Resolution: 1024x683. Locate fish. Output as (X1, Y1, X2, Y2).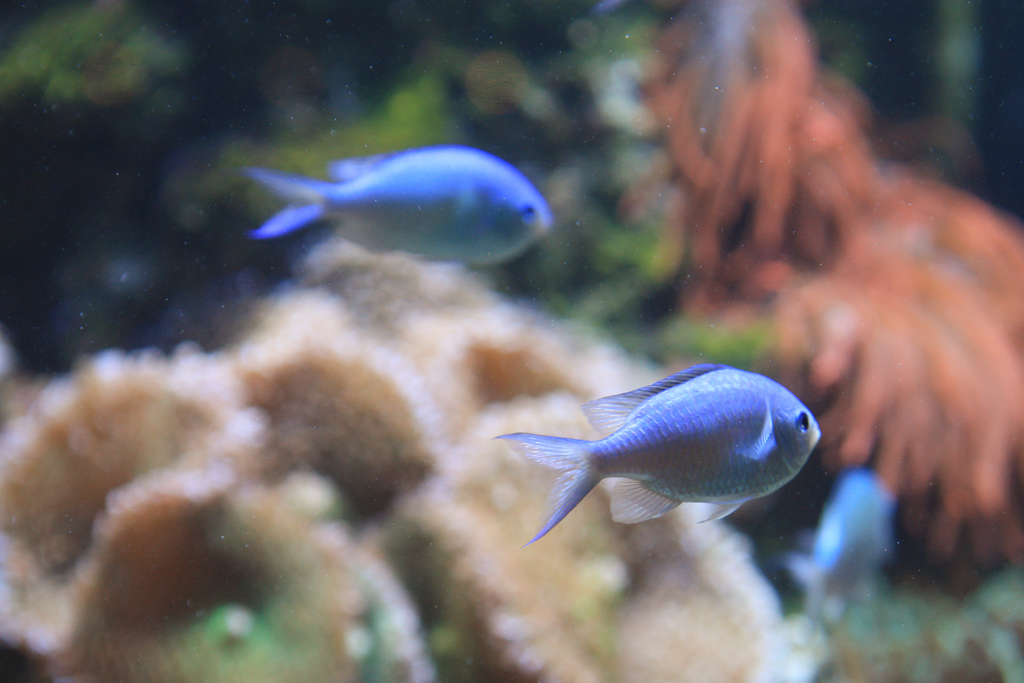
(794, 472, 895, 628).
